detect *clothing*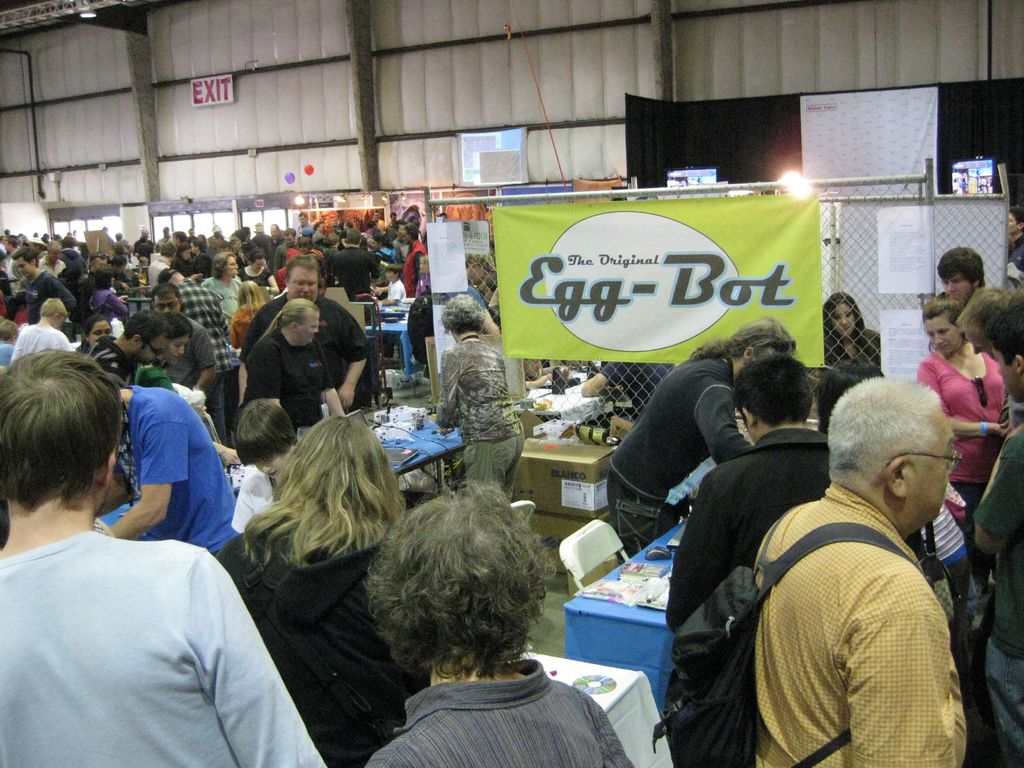
l=134, t=241, r=155, b=252
